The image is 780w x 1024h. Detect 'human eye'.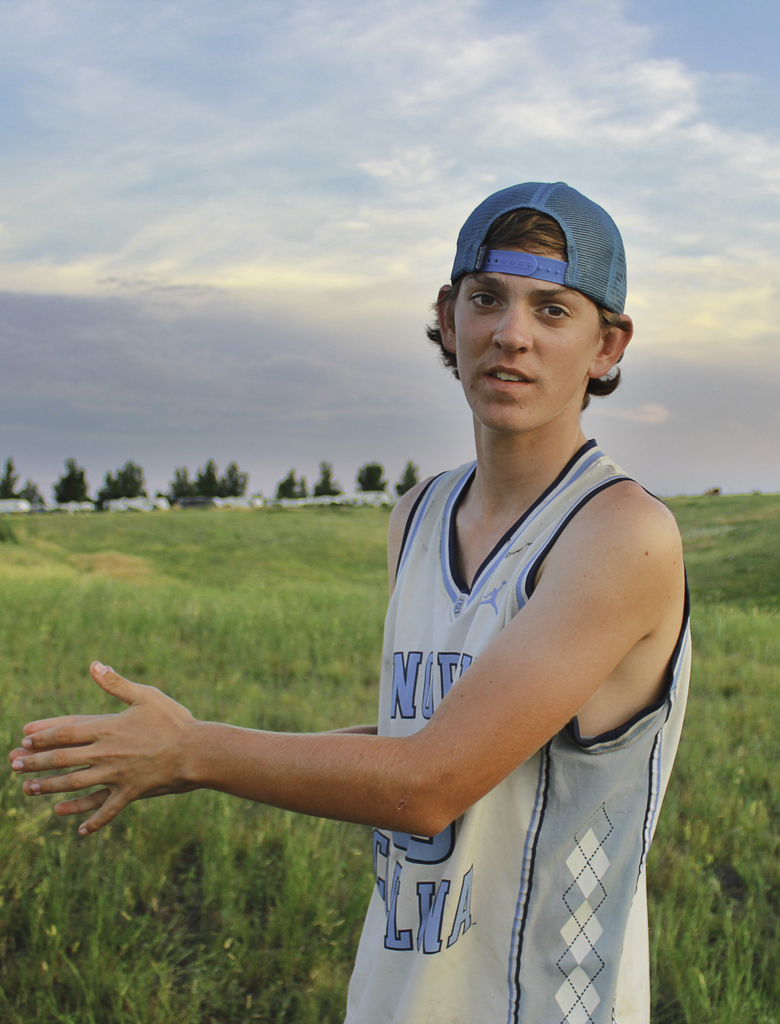
Detection: {"left": 466, "top": 286, "right": 505, "bottom": 314}.
